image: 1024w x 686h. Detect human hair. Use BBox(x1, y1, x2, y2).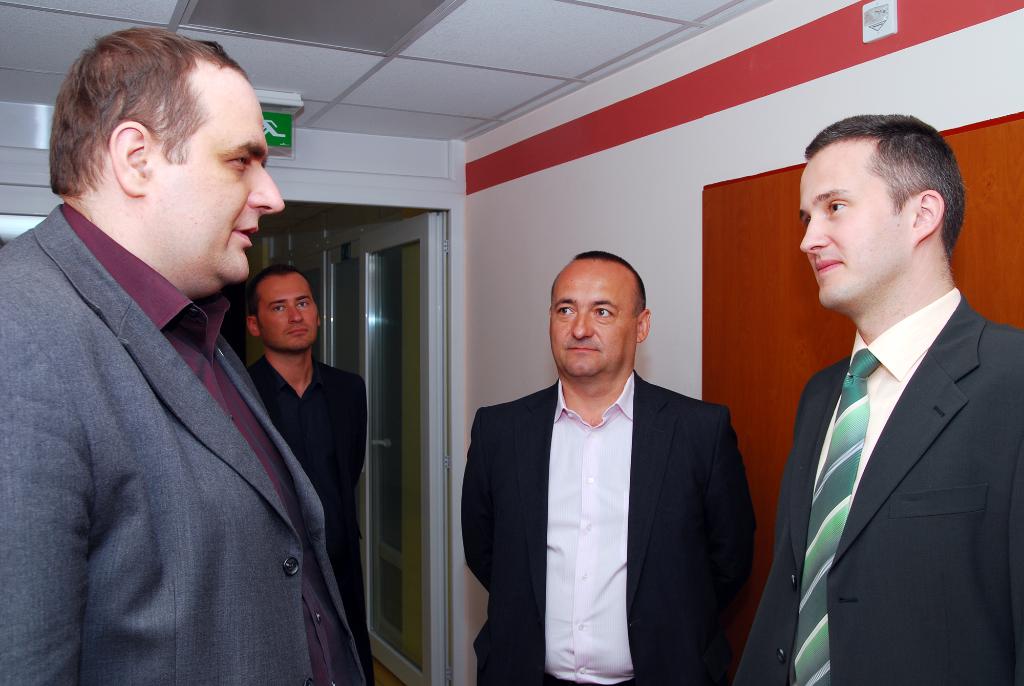
BBox(548, 248, 647, 311).
